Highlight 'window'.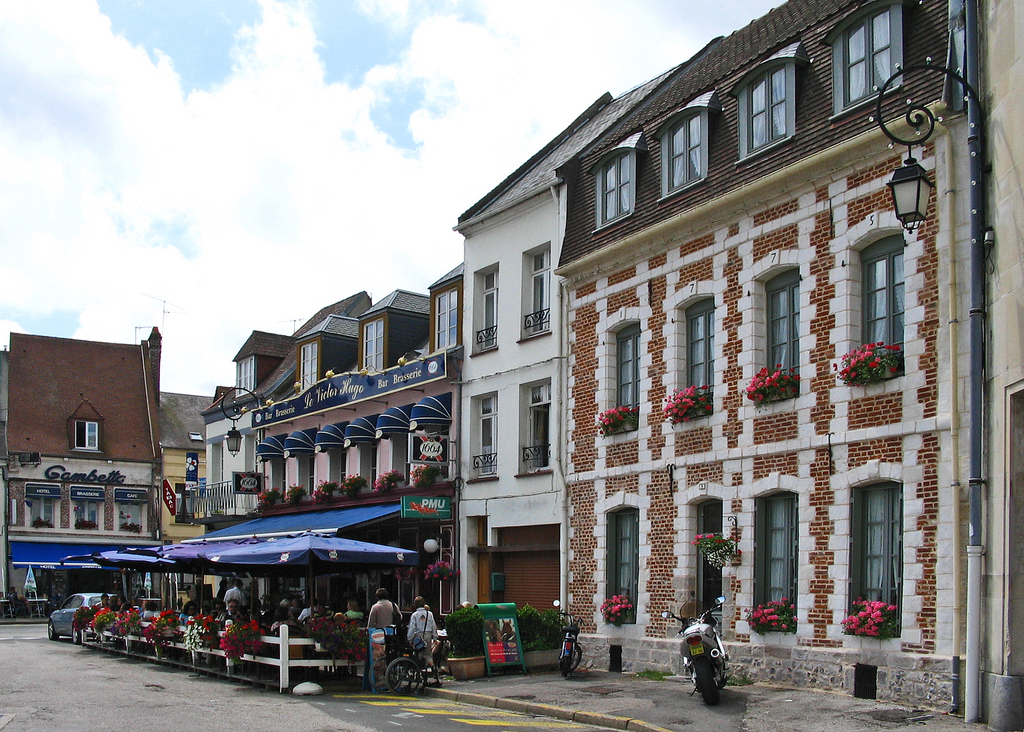
Highlighted region: box(591, 491, 652, 622).
